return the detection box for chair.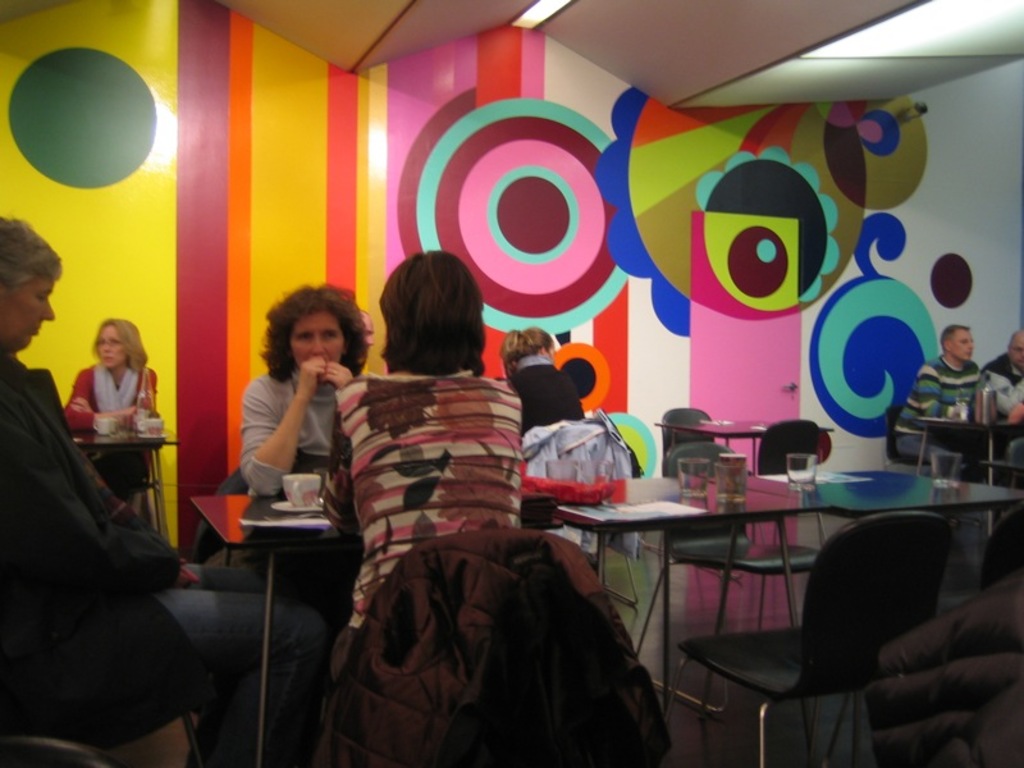
658, 403, 714, 468.
